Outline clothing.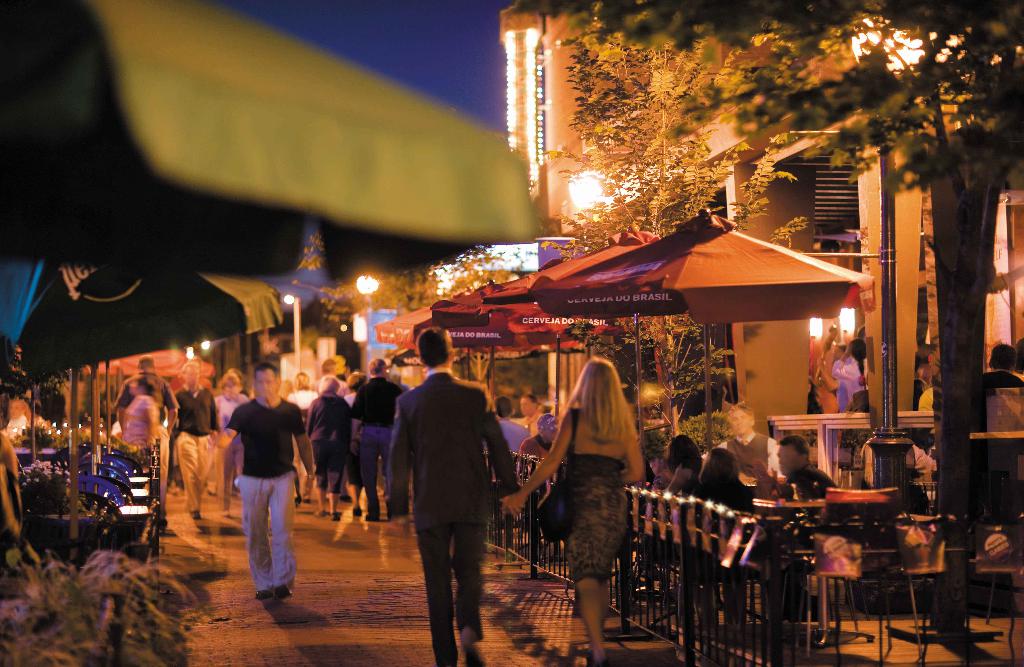
Outline: bbox=(220, 380, 300, 576).
